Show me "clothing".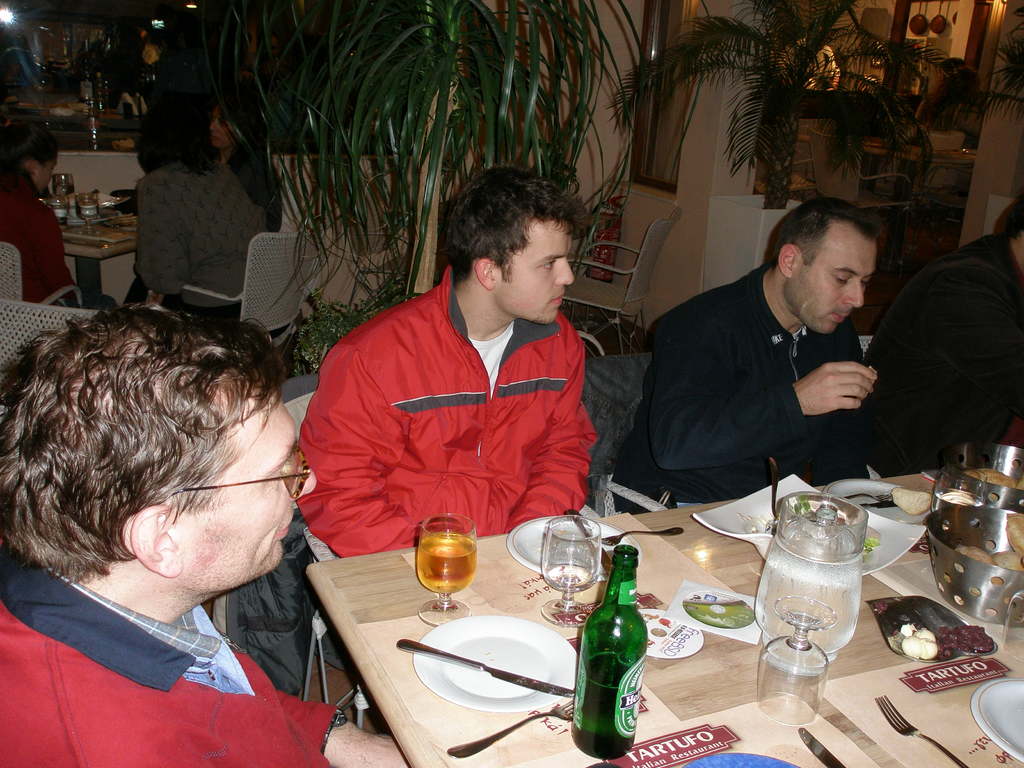
"clothing" is here: {"x1": 858, "y1": 239, "x2": 1023, "y2": 483}.
